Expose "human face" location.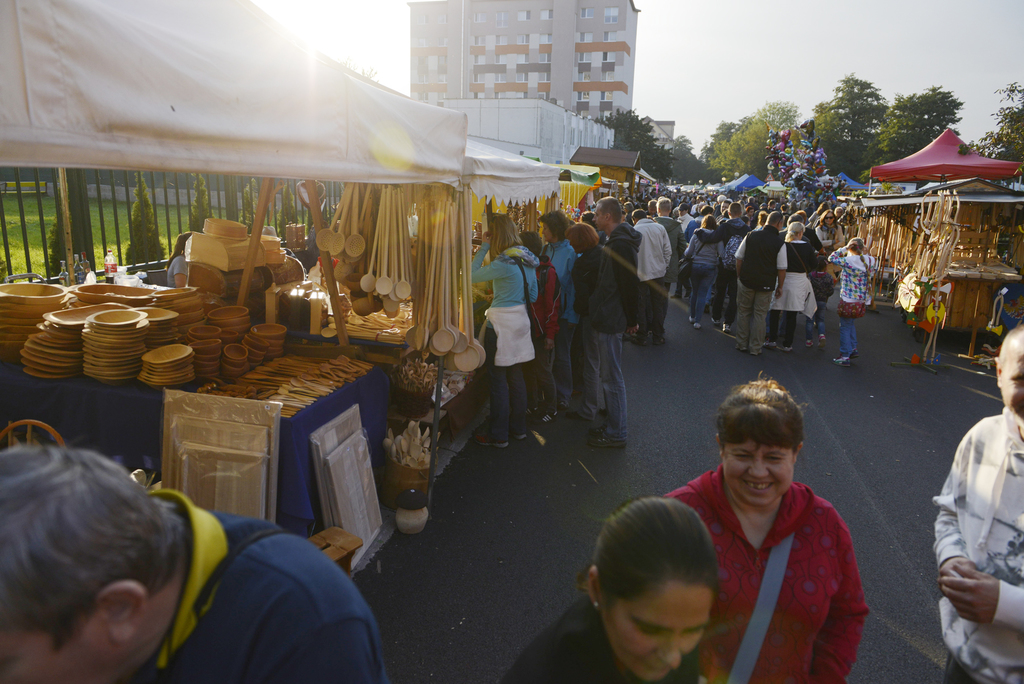
Exposed at (left=621, top=213, right=627, bottom=223).
